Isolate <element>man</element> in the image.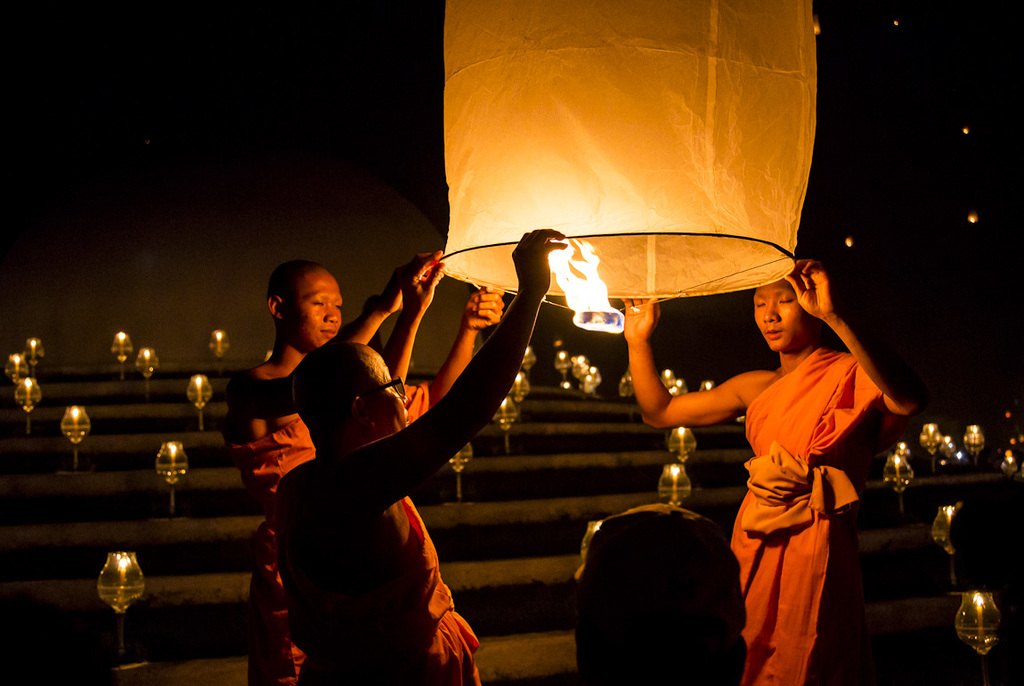
Isolated region: bbox=[618, 253, 919, 685].
